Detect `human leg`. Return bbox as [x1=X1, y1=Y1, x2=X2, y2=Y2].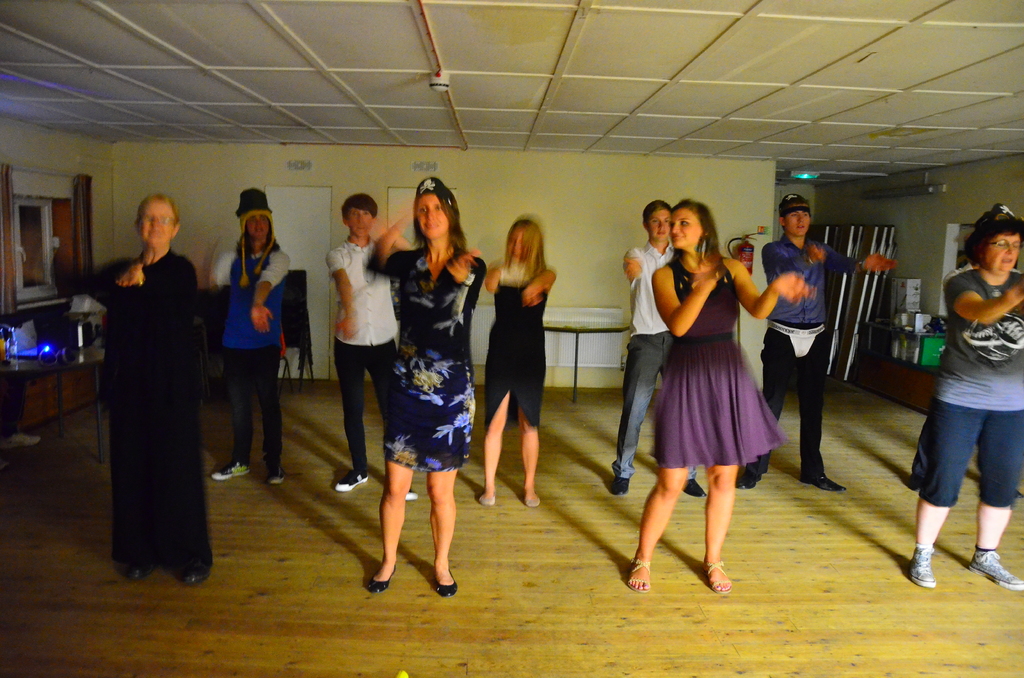
[x1=625, y1=467, x2=684, y2=592].
